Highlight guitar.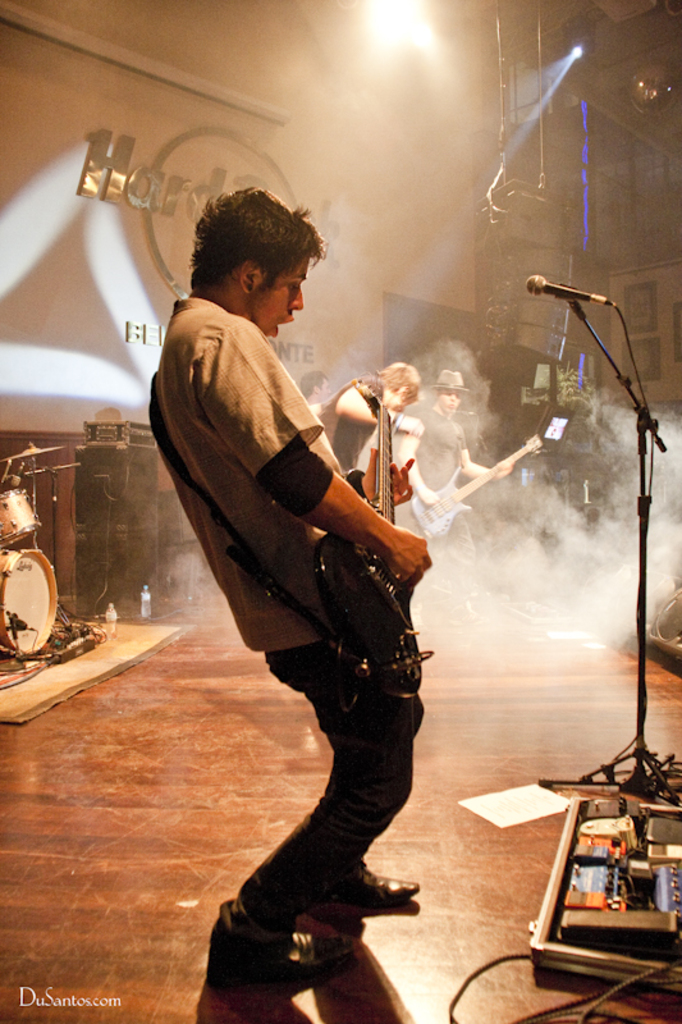
Highlighted region: {"left": 408, "top": 433, "right": 543, "bottom": 539}.
